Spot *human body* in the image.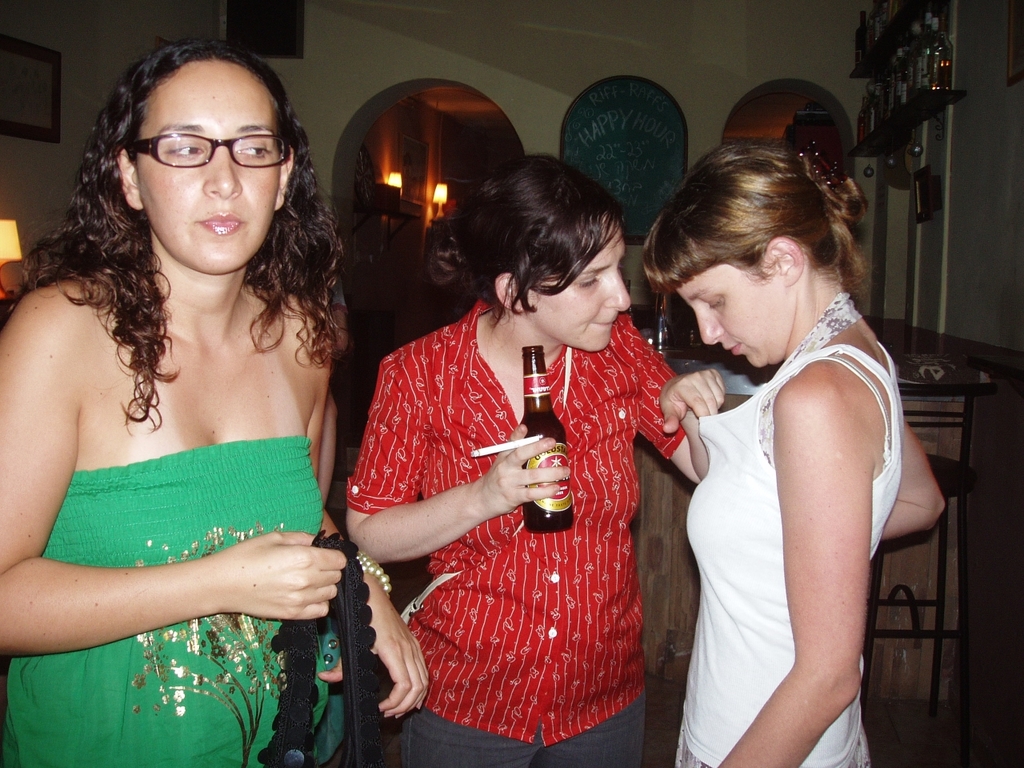
*human body* found at left=347, top=154, right=731, bottom=762.
